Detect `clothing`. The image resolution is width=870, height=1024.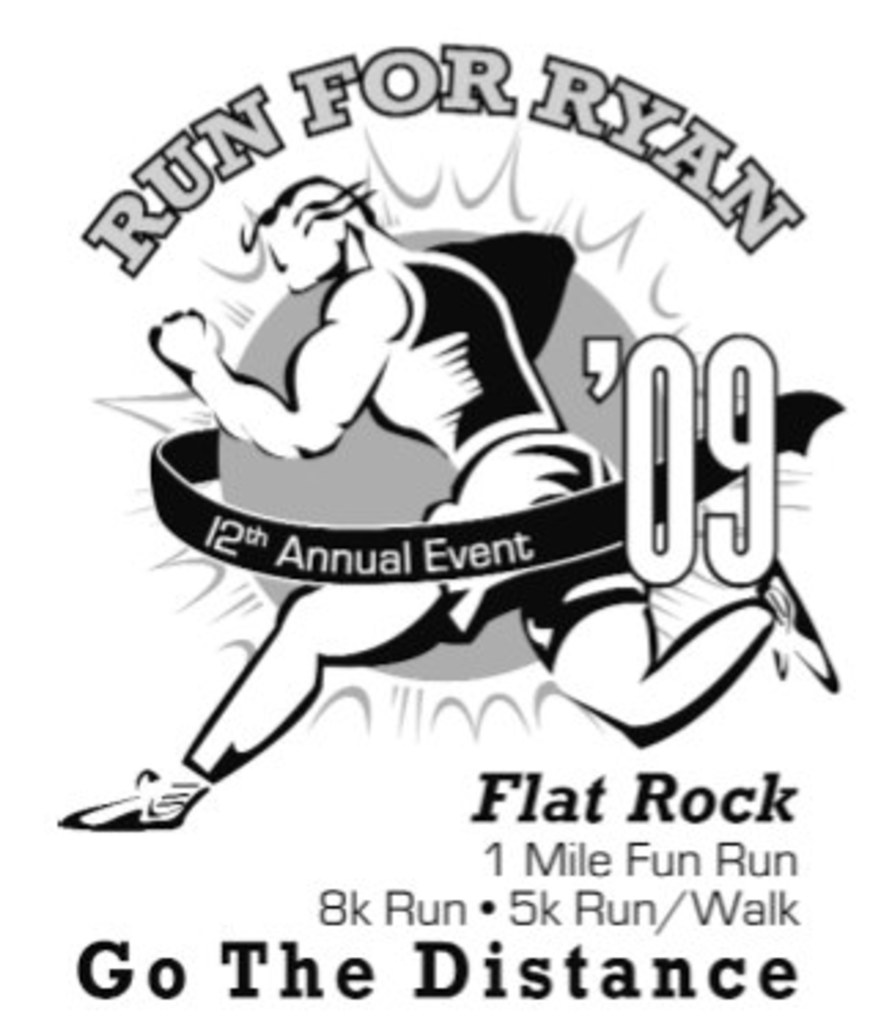
pyautogui.locateOnScreen(368, 244, 656, 659).
